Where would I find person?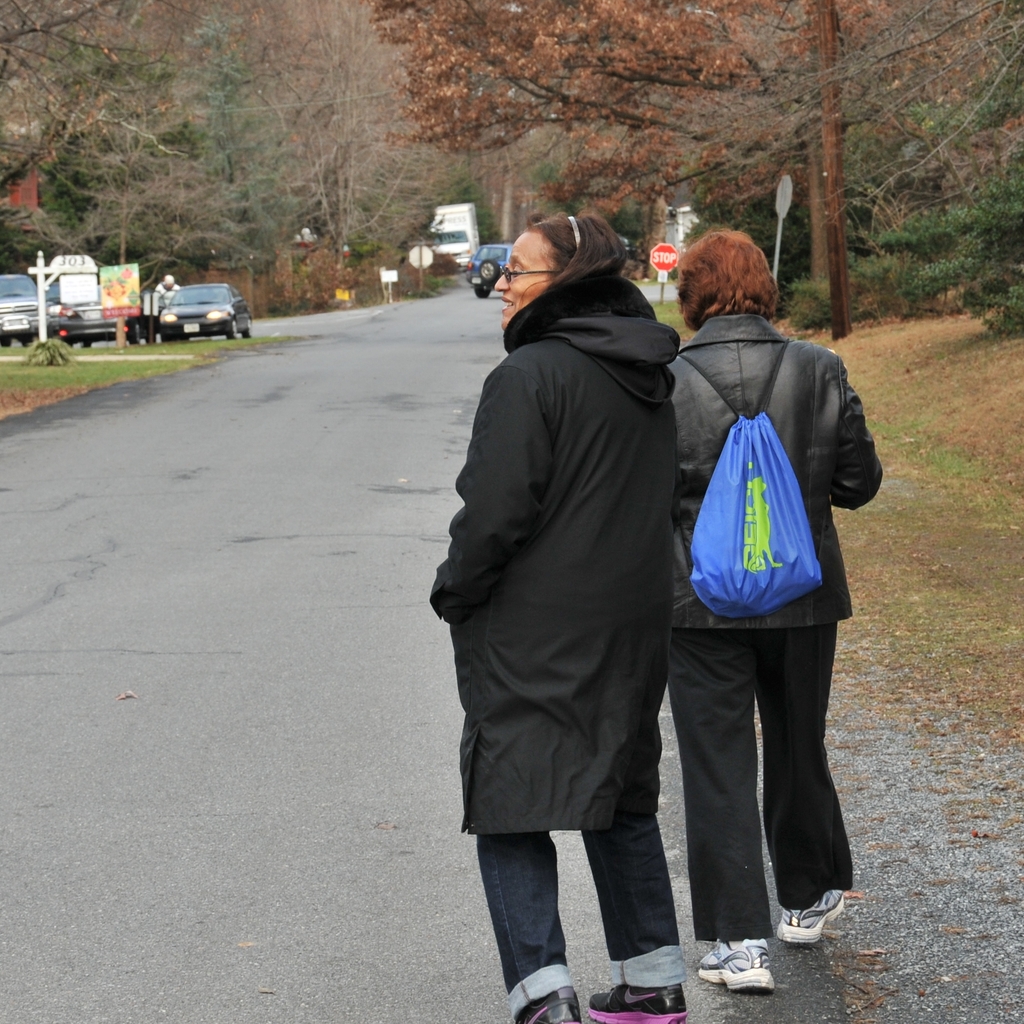
At <bbox>157, 273, 180, 307</bbox>.
